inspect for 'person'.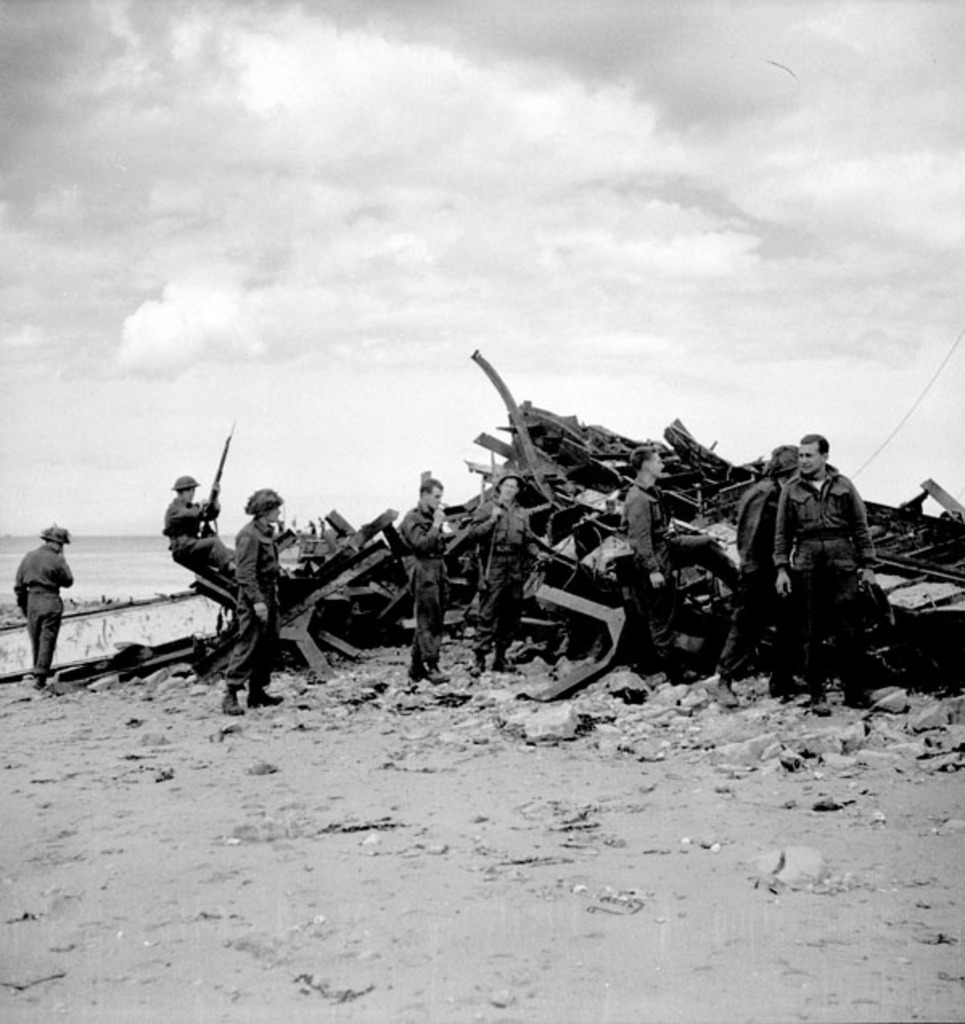
Inspection: x1=166 y1=468 x2=243 y2=577.
